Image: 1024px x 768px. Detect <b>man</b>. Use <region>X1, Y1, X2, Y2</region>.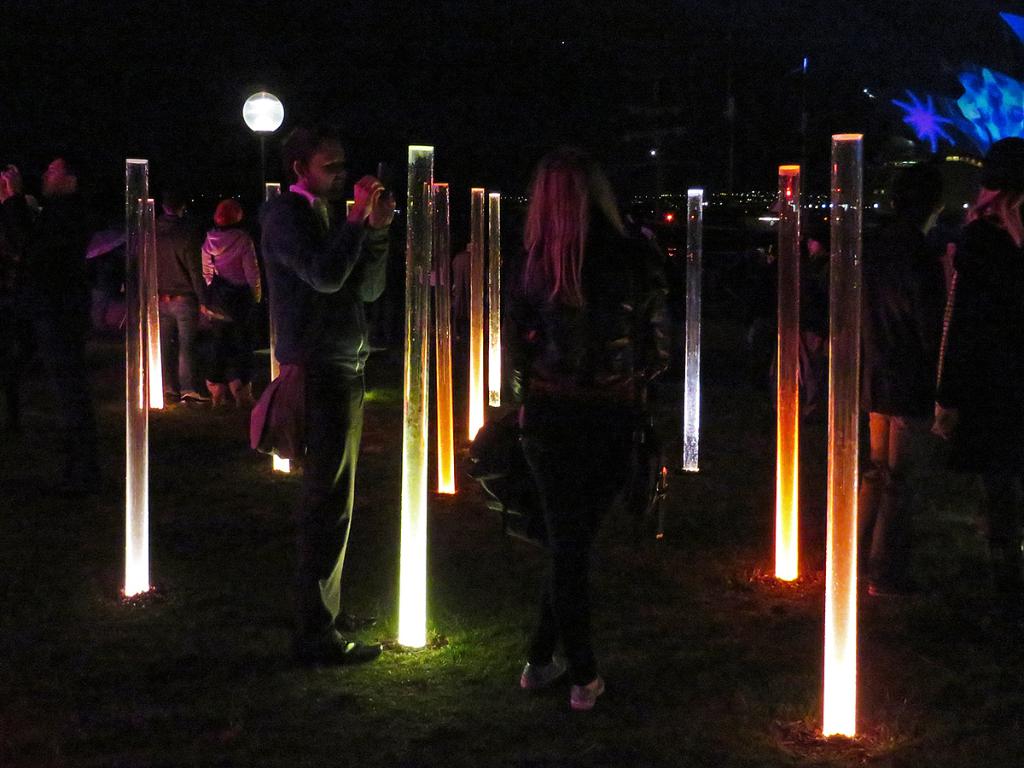
<region>158, 195, 199, 399</region>.
